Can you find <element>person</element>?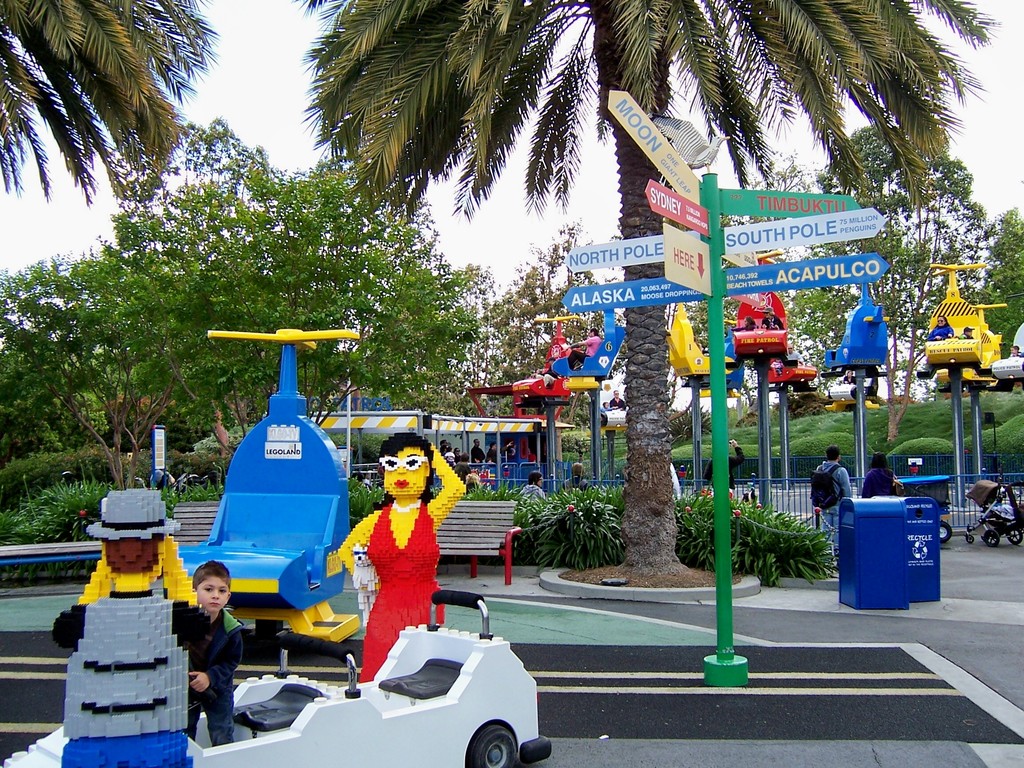
Yes, bounding box: bbox(707, 438, 742, 490).
